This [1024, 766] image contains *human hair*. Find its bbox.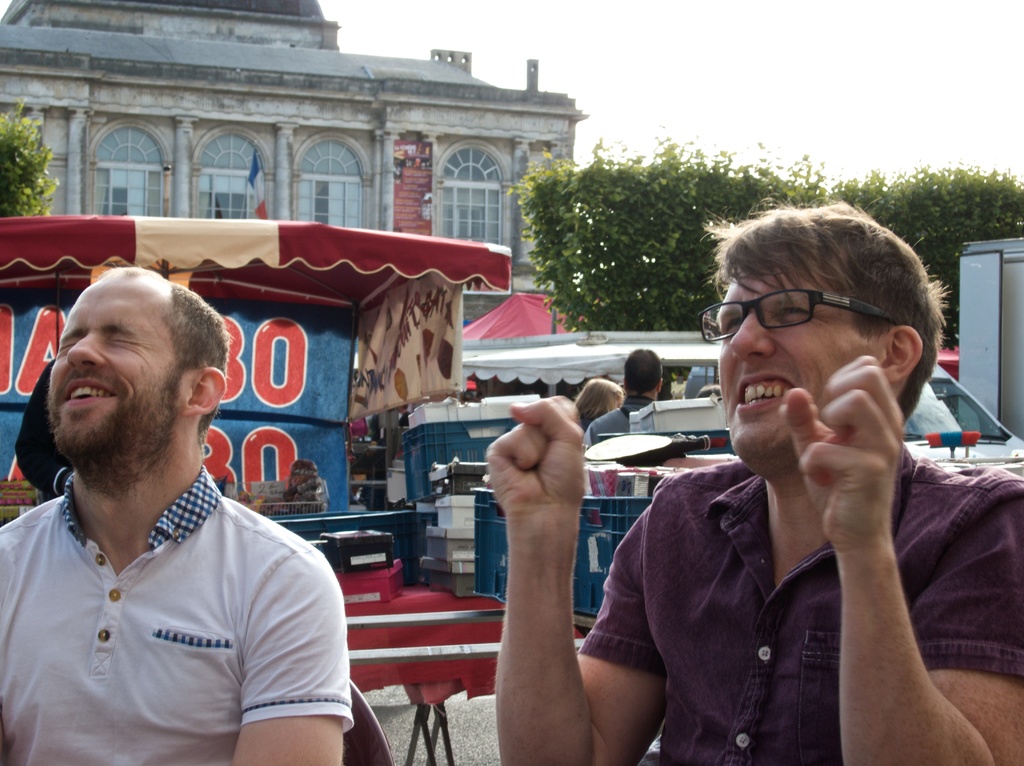
x1=95, y1=266, x2=232, y2=441.
